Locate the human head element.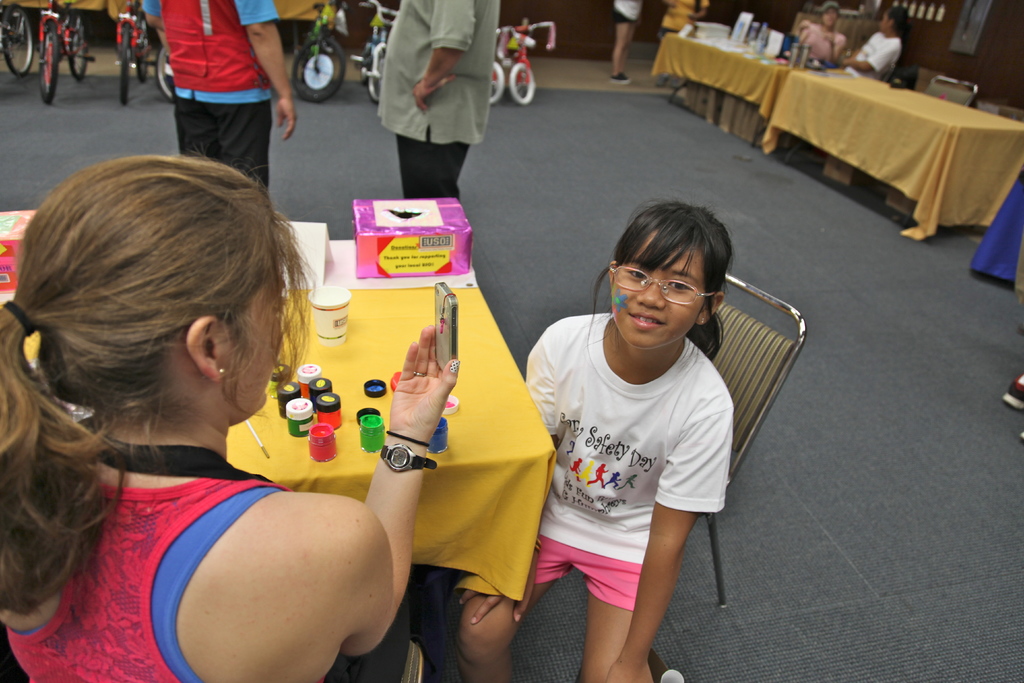
Element bbox: bbox(17, 155, 288, 427).
